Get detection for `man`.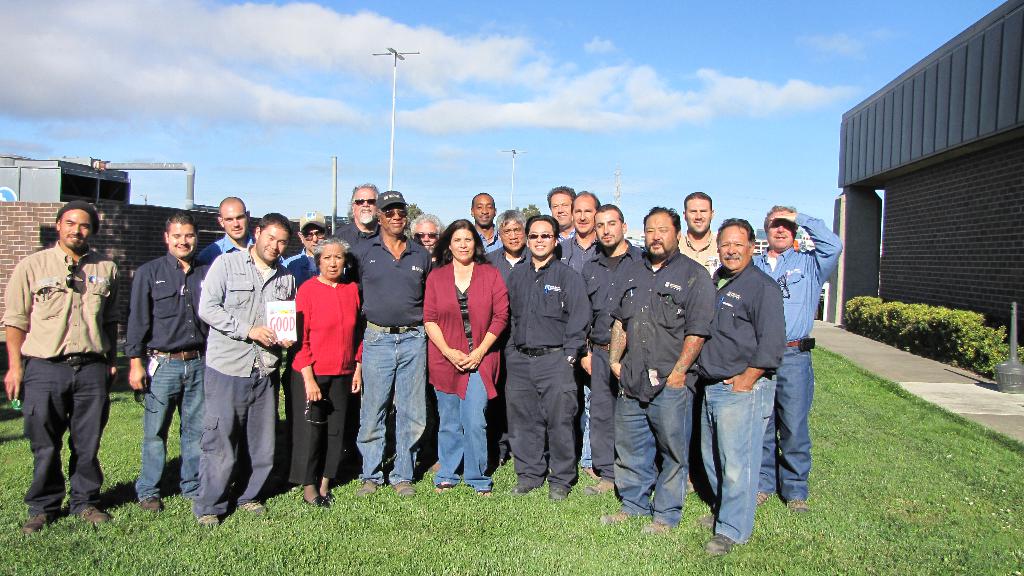
Detection: (198, 211, 311, 527).
